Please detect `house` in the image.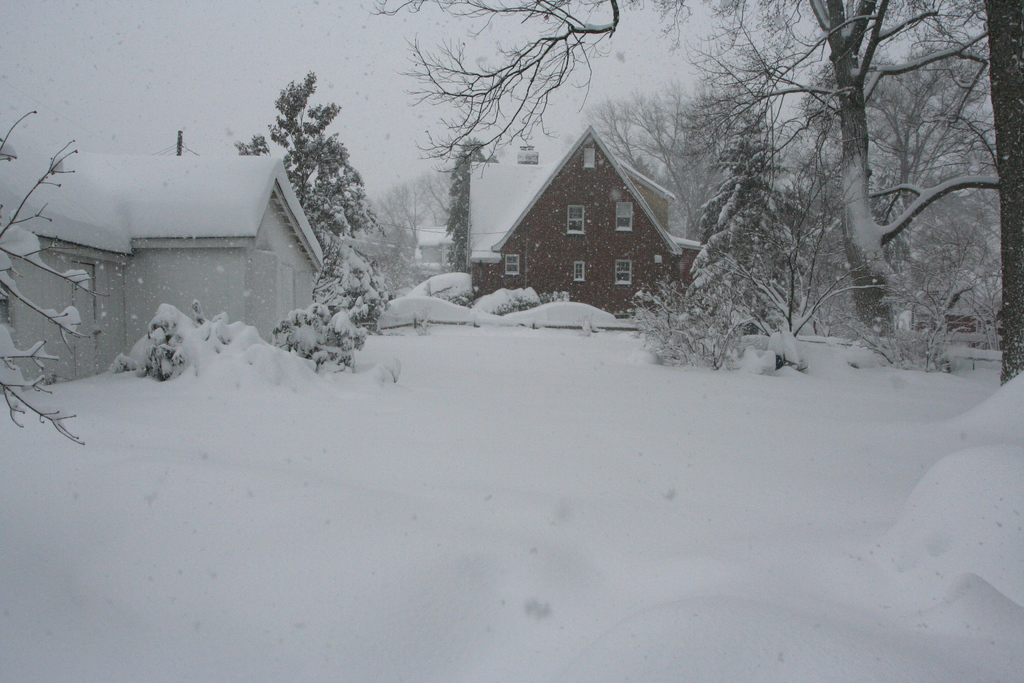
(x1=467, y1=99, x2=748, y2=328).
